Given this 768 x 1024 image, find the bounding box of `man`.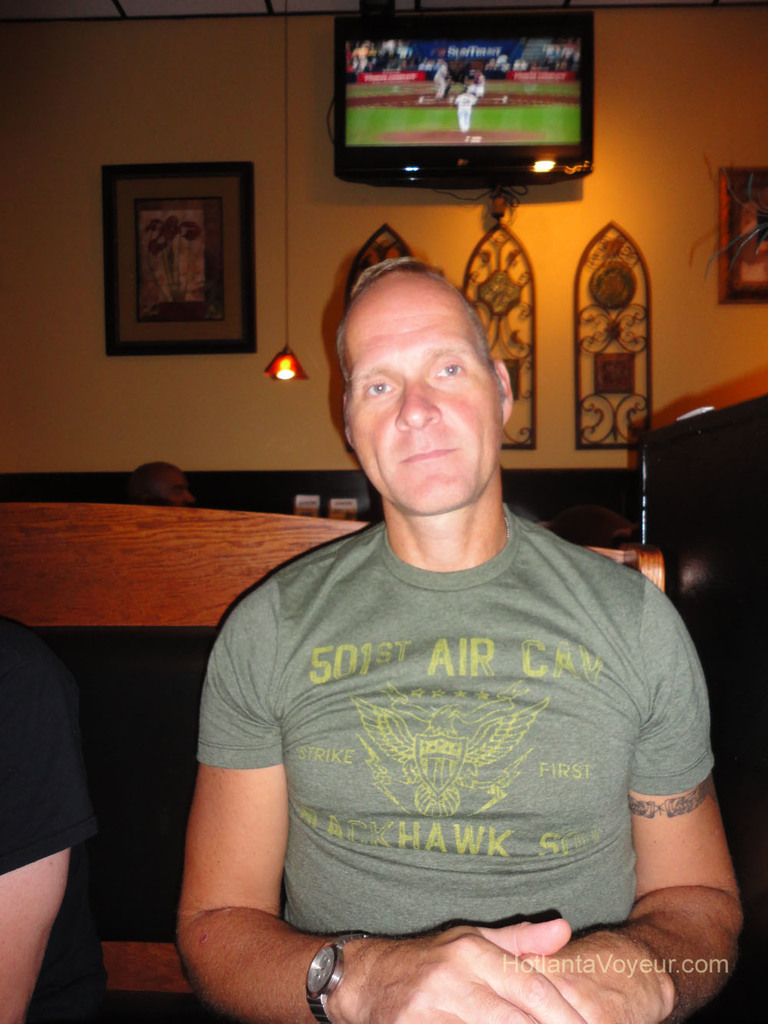
crop(143, 200, 728, 983).
